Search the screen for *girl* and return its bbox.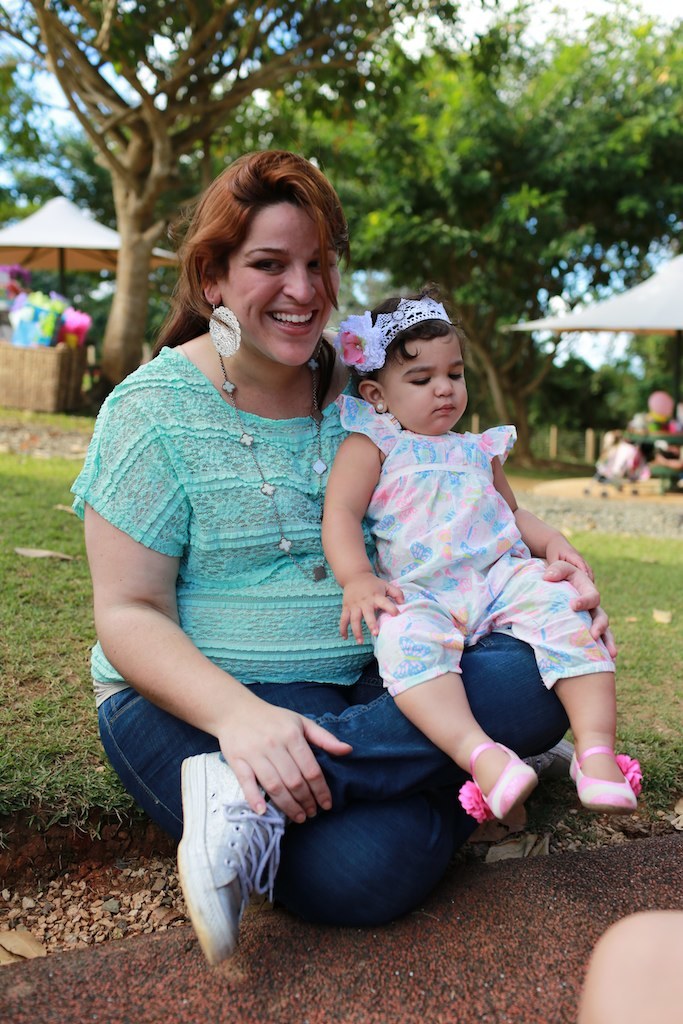
Found: box(322, 288, 647, 815).
